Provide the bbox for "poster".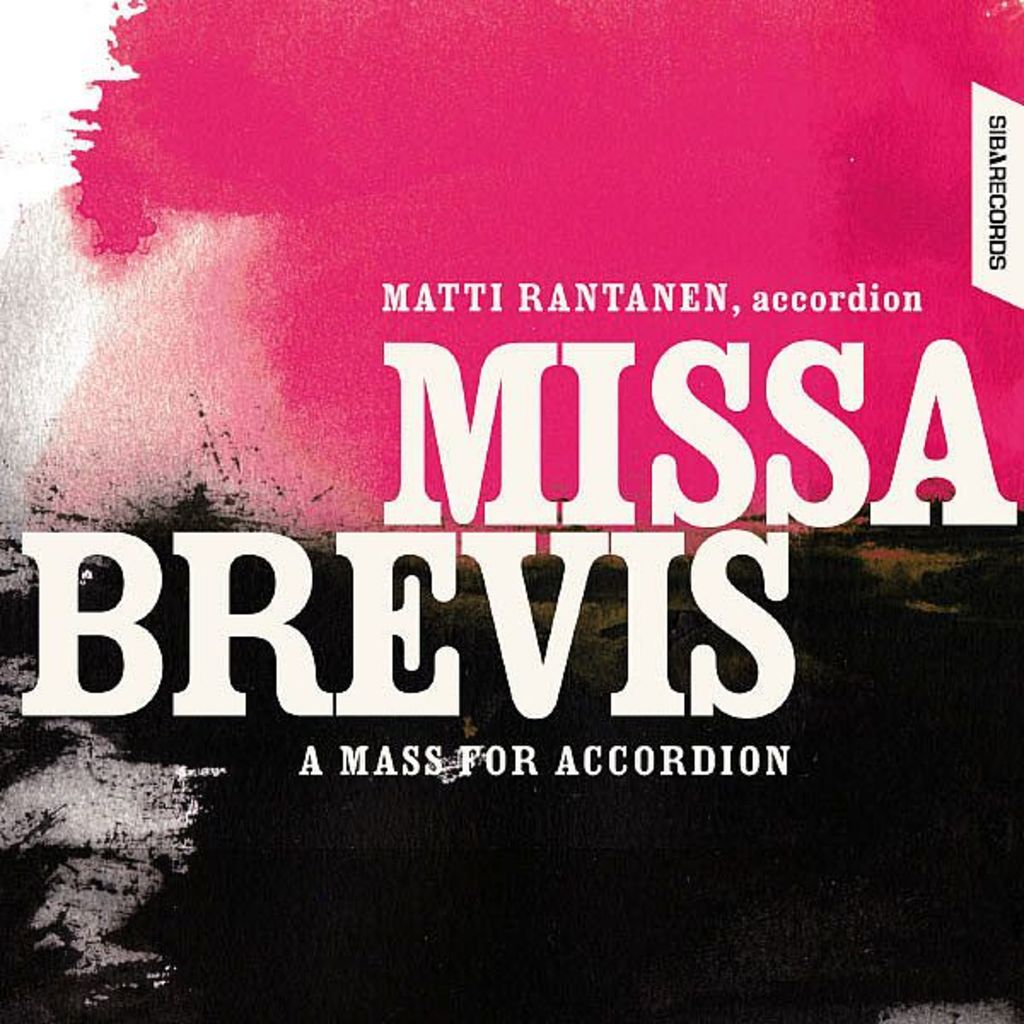
<box>0,0,1022,1021</box>.
